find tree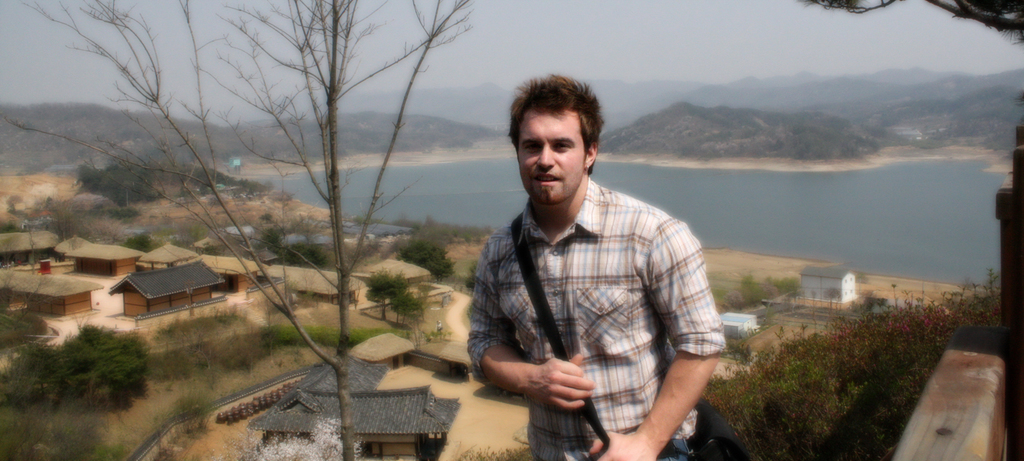
{"left": 131, "top": 166, "right": 156, "bottom": 196}
